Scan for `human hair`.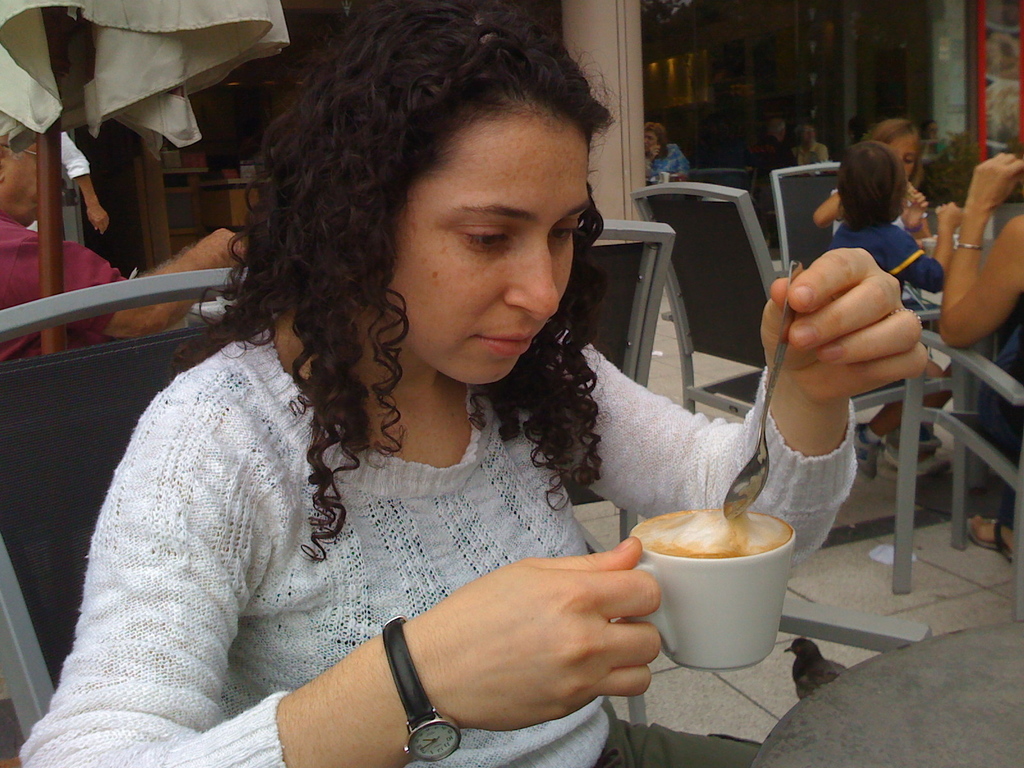
Scan result: left=221, top=15, right=624, bottom=412.
